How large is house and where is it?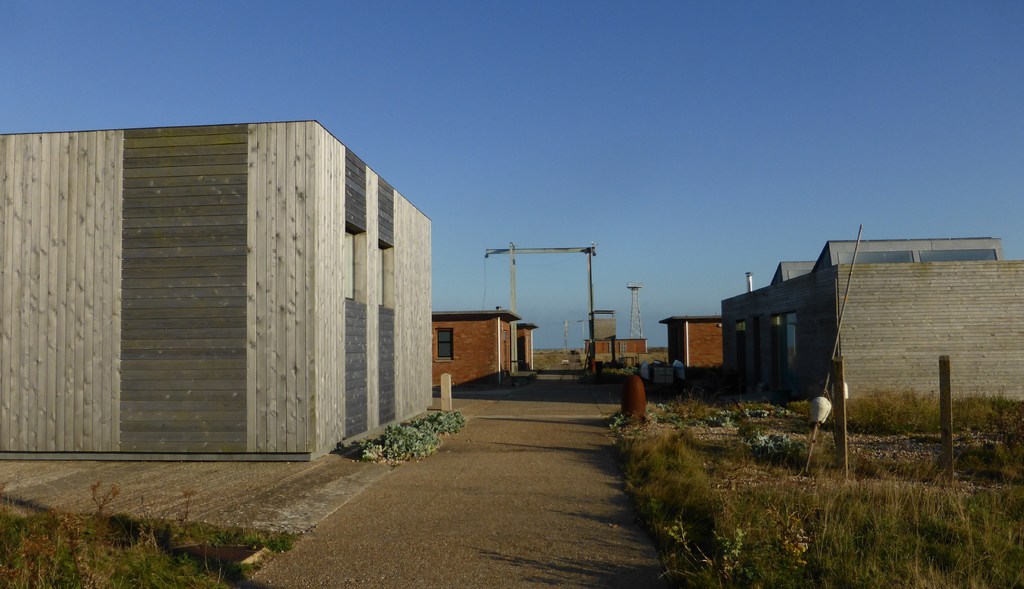
Bounding box: l=406, t=283, r=515, b=398.
